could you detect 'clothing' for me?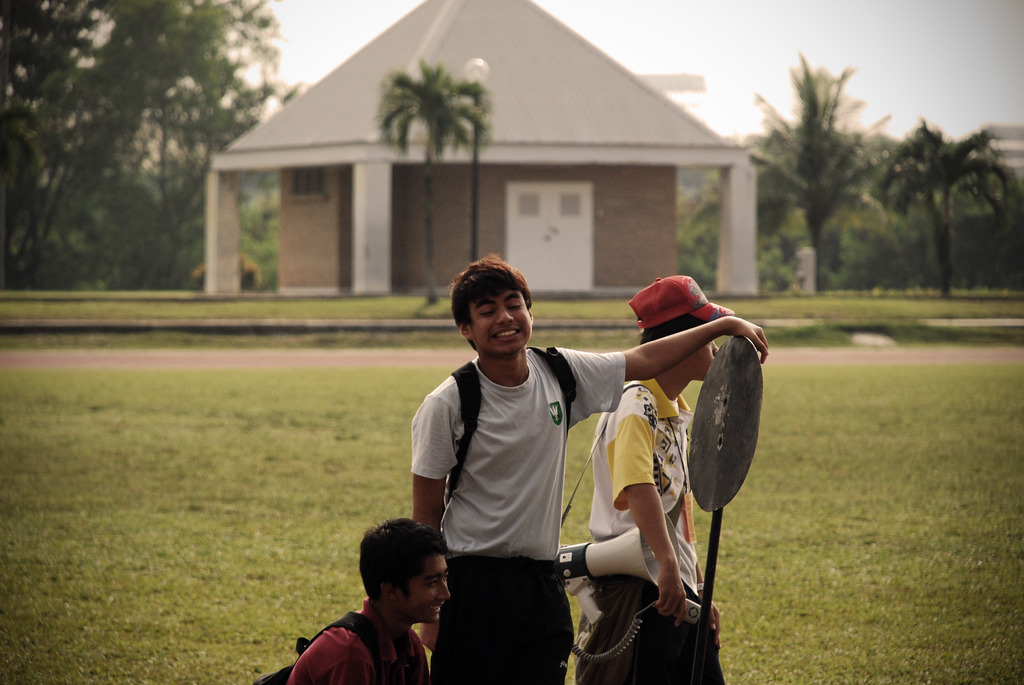
Detection result: 414/306/604/654.
